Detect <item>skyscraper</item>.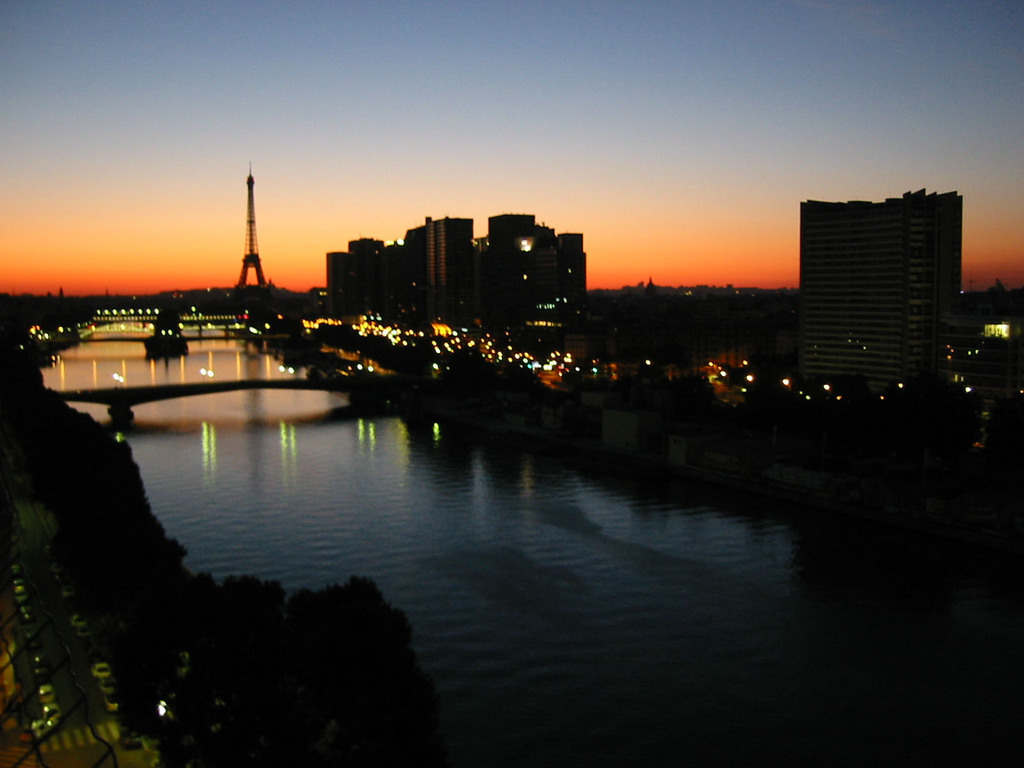
Detected at BBox(232, 160, 267, 289).
